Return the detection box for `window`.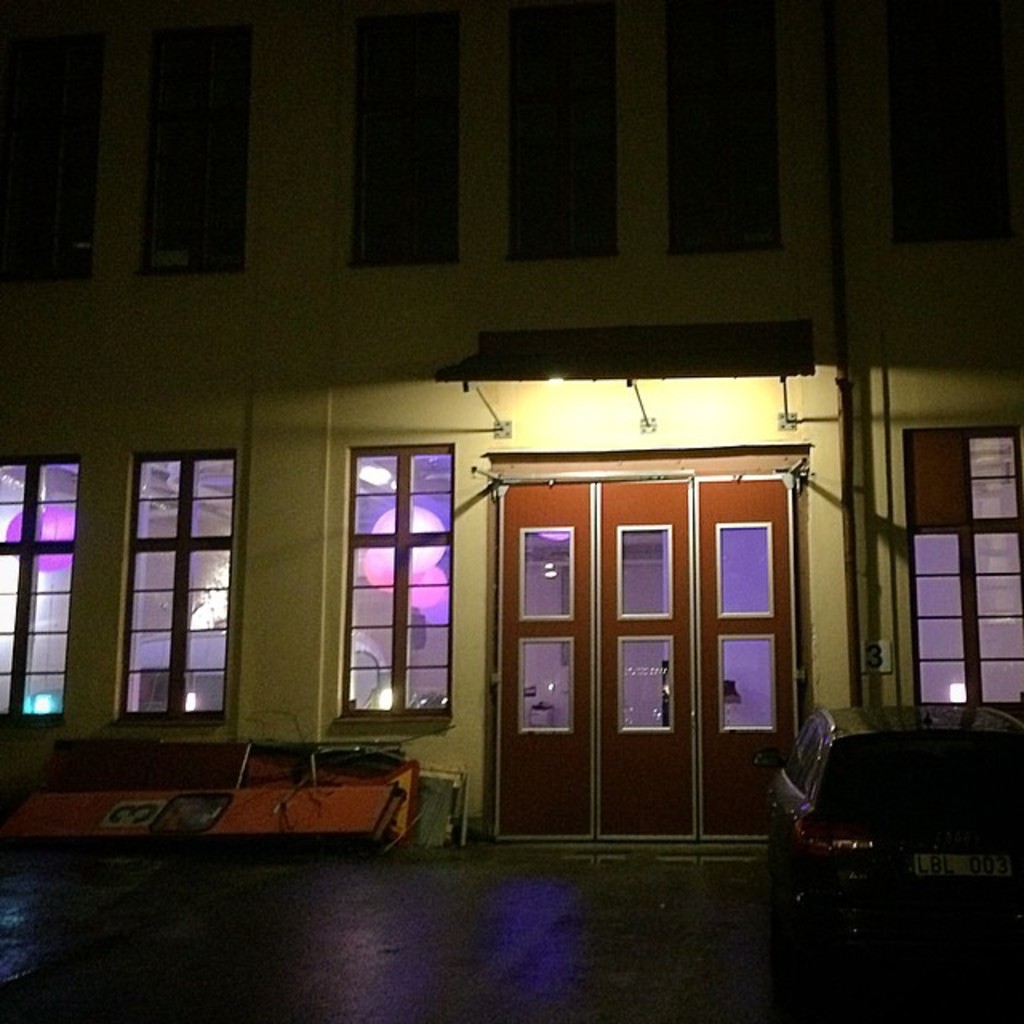
{"x1": 902, "y1": 6, "x2": 1006, "y2": 250}.
